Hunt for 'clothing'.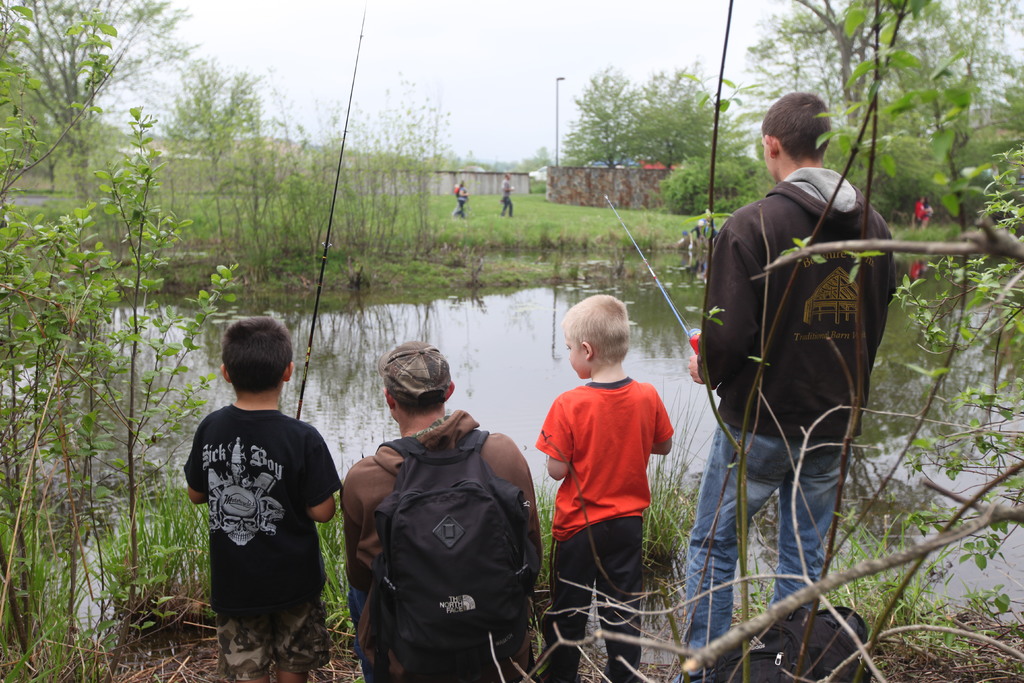
Hunted down at x1=180 y1=379 x2=344 y2=648.
